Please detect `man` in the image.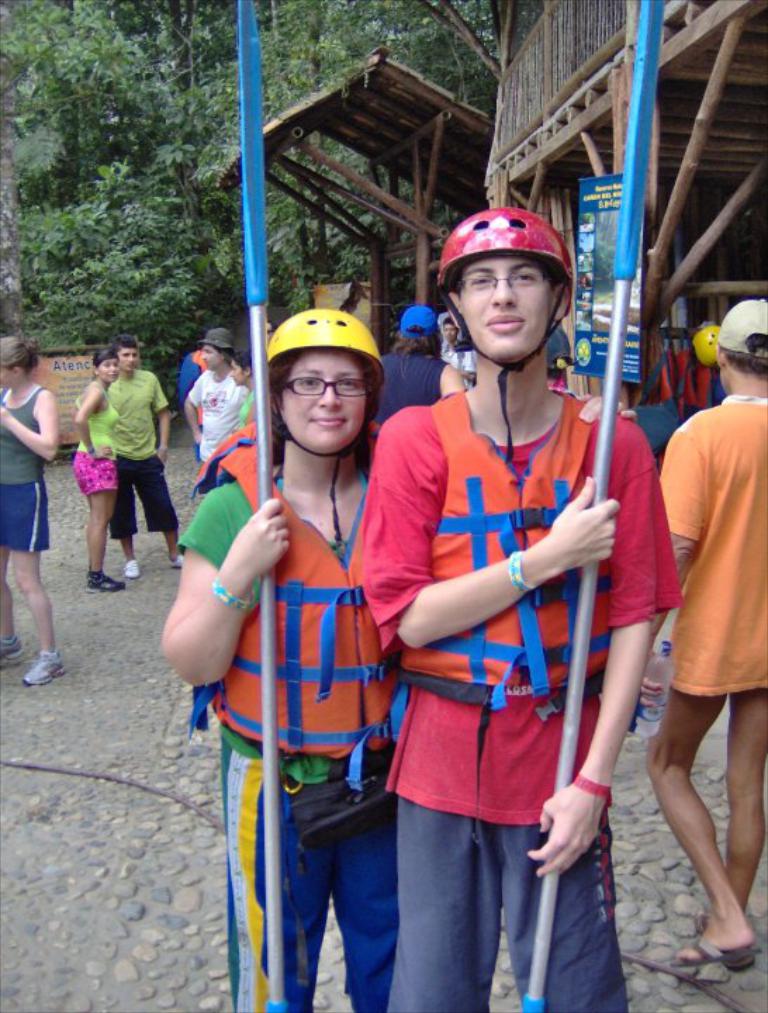
locate(181, 322, 242, 470).
